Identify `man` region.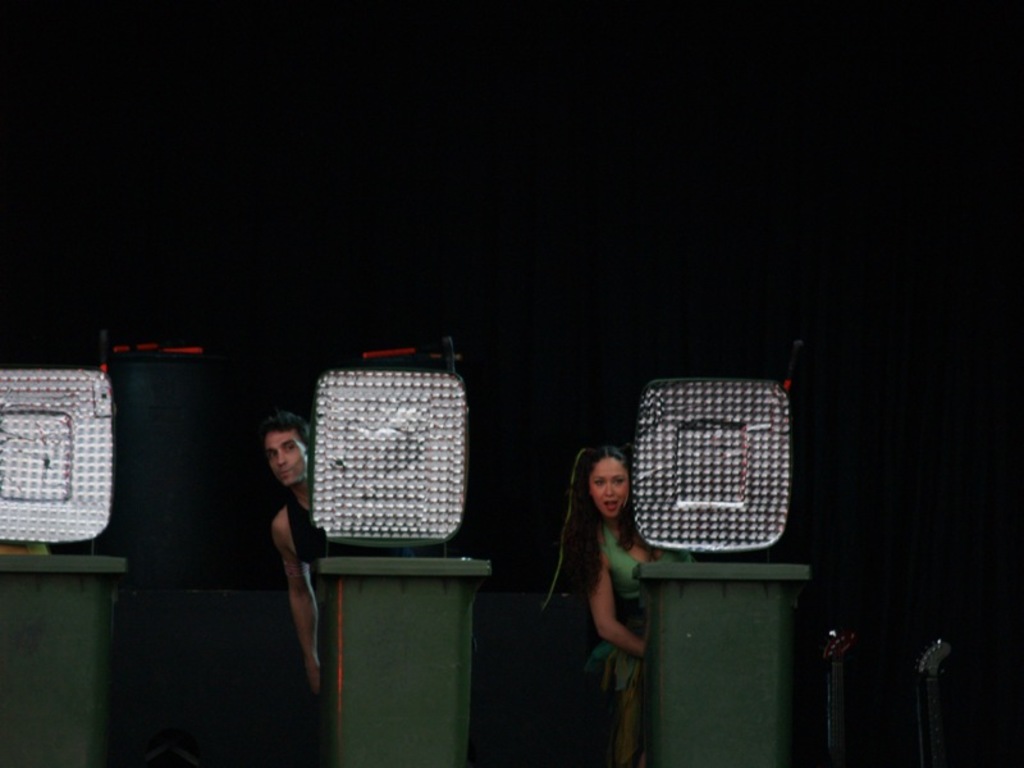
Region: box(273, 411, 335, 755).
